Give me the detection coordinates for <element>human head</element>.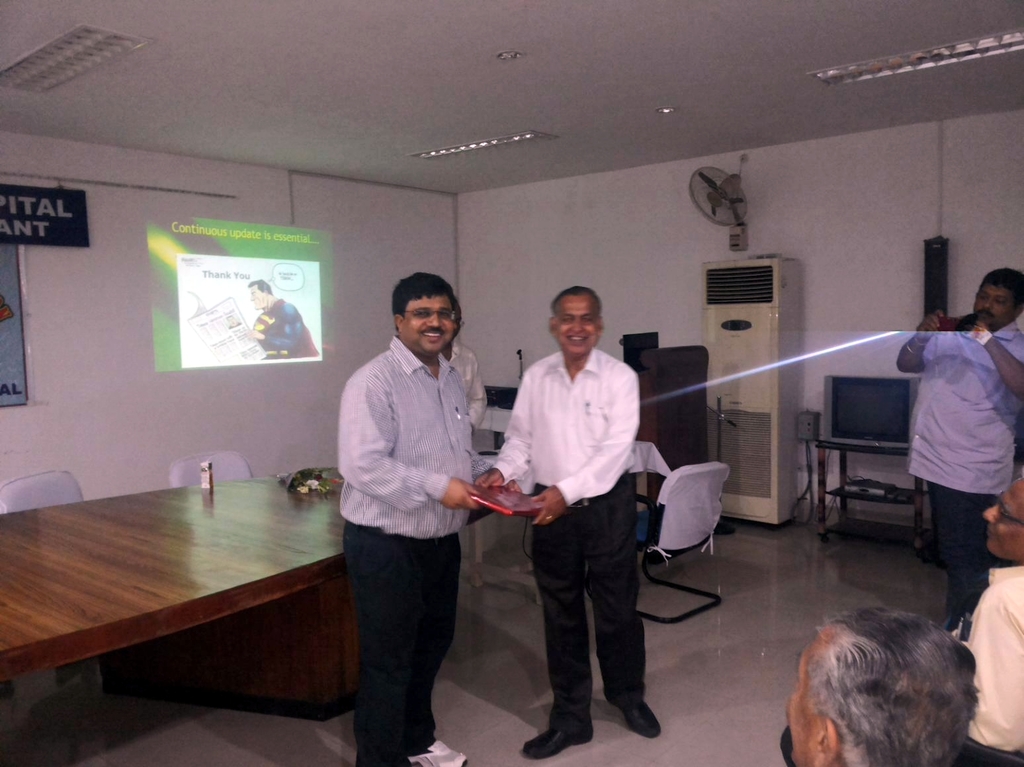
pyautogui.locateOnScreen(982, 481, 1023, 563).
